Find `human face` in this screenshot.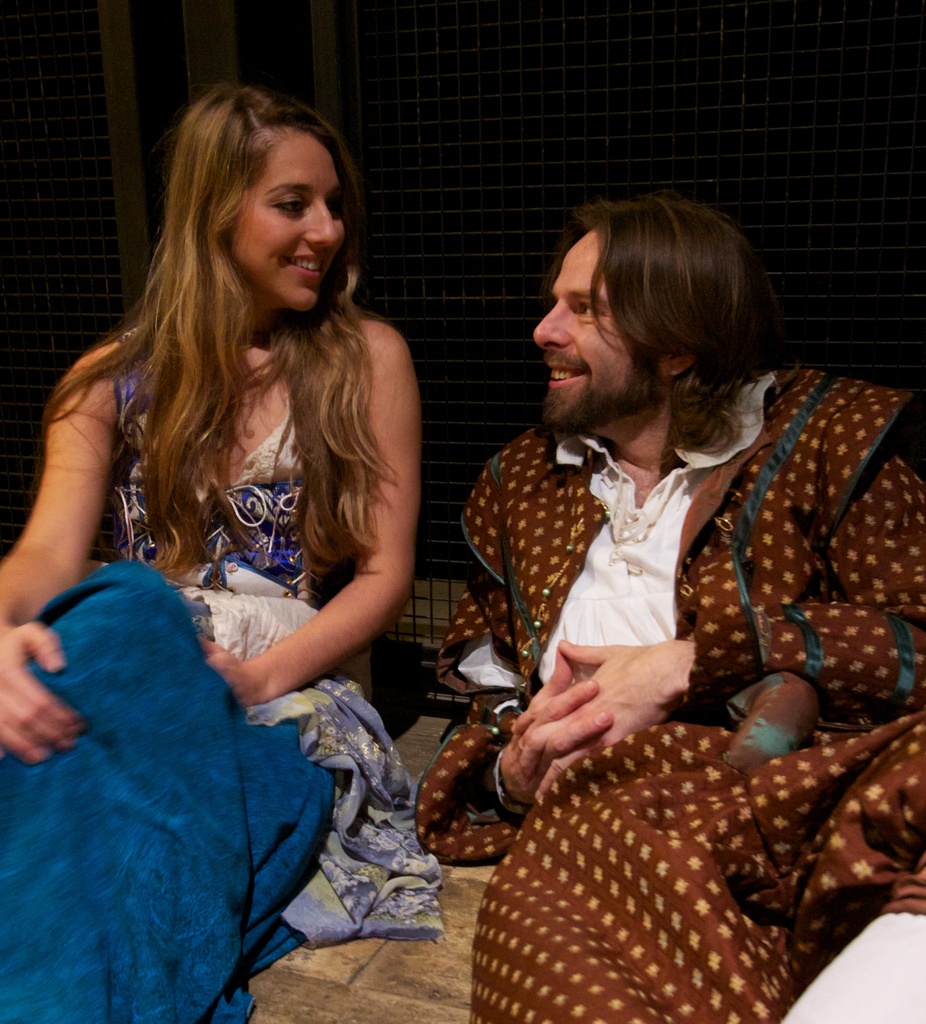
The bounding box for `human face` is box(232, 136, 346, 312).
